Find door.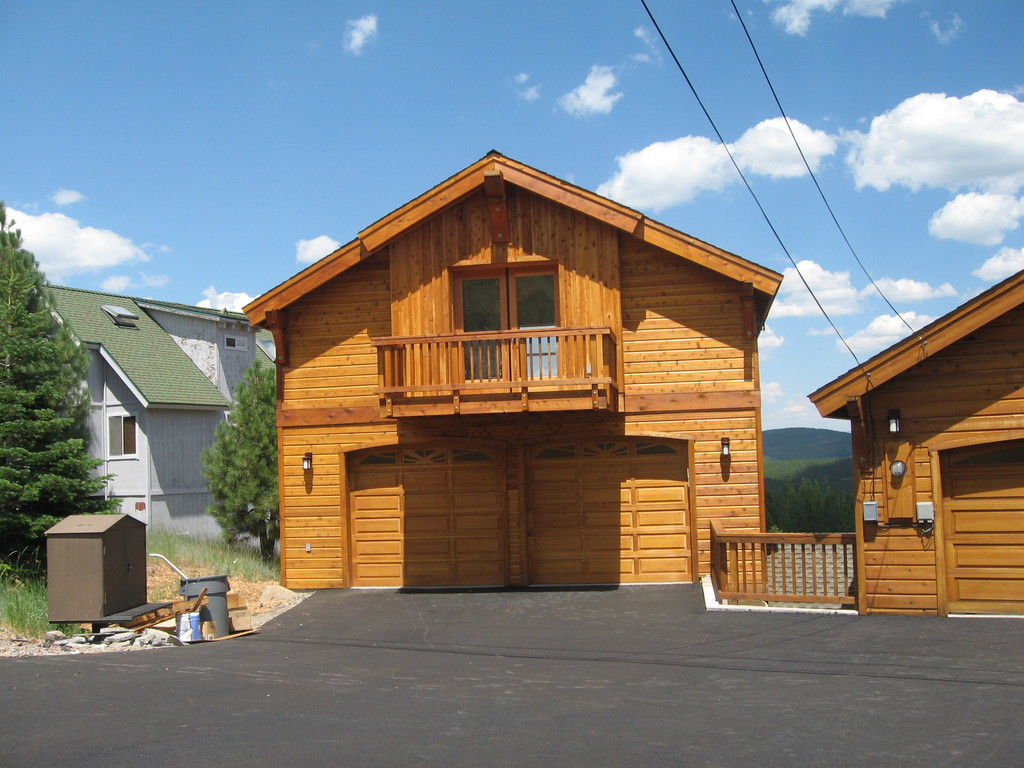
511, 262, 559, 387.
